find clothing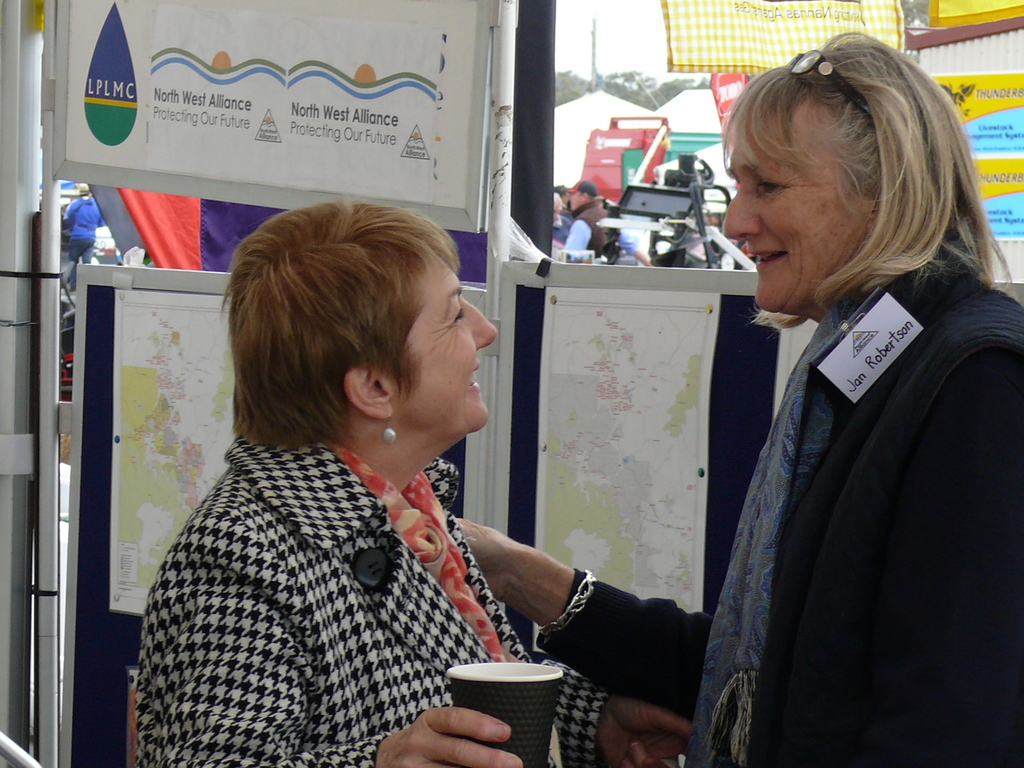
bbox(125, 372, 595, 765)
